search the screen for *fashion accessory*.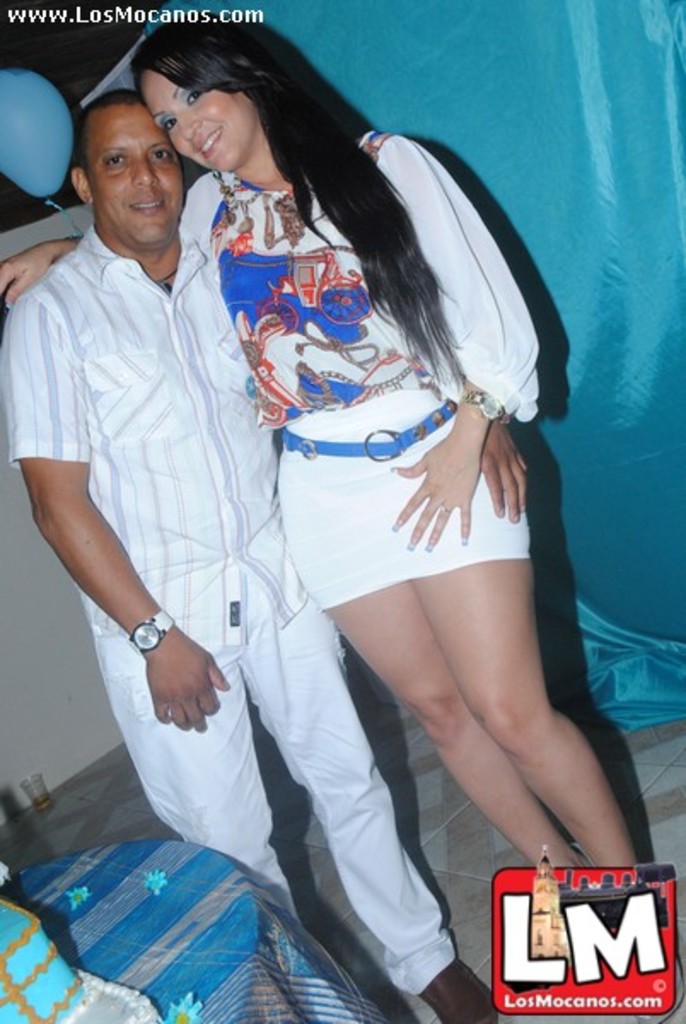
Found at l=433, t=500, r=449, b=509.
